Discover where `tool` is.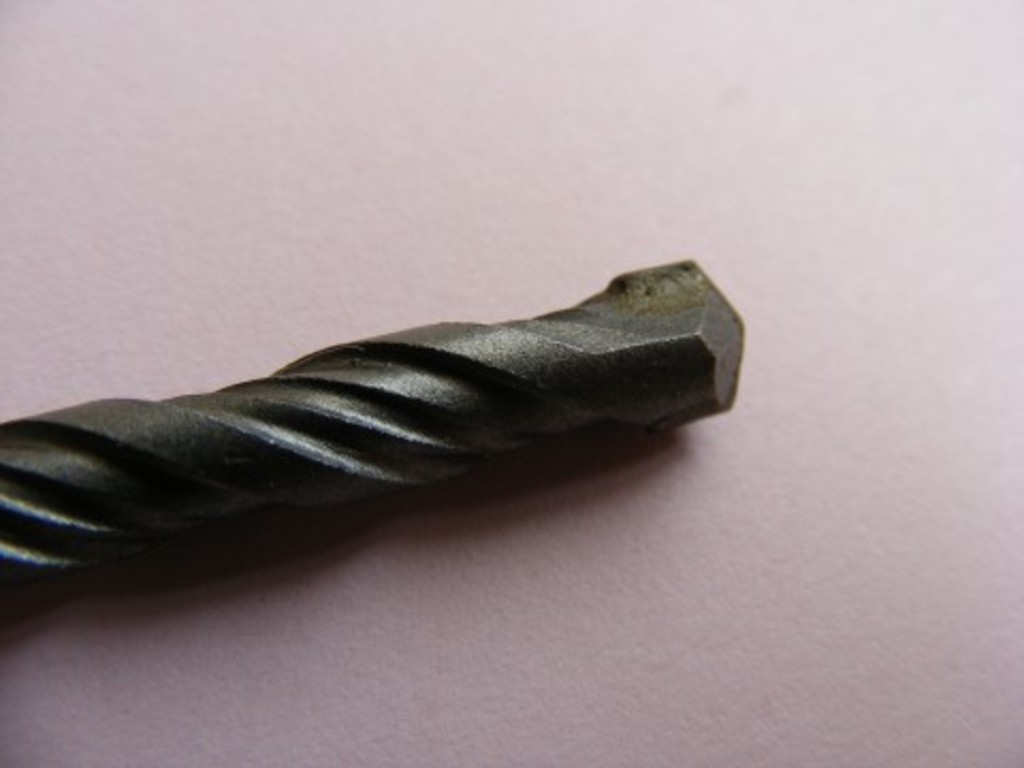
Discovered at 41 254 723 634.
